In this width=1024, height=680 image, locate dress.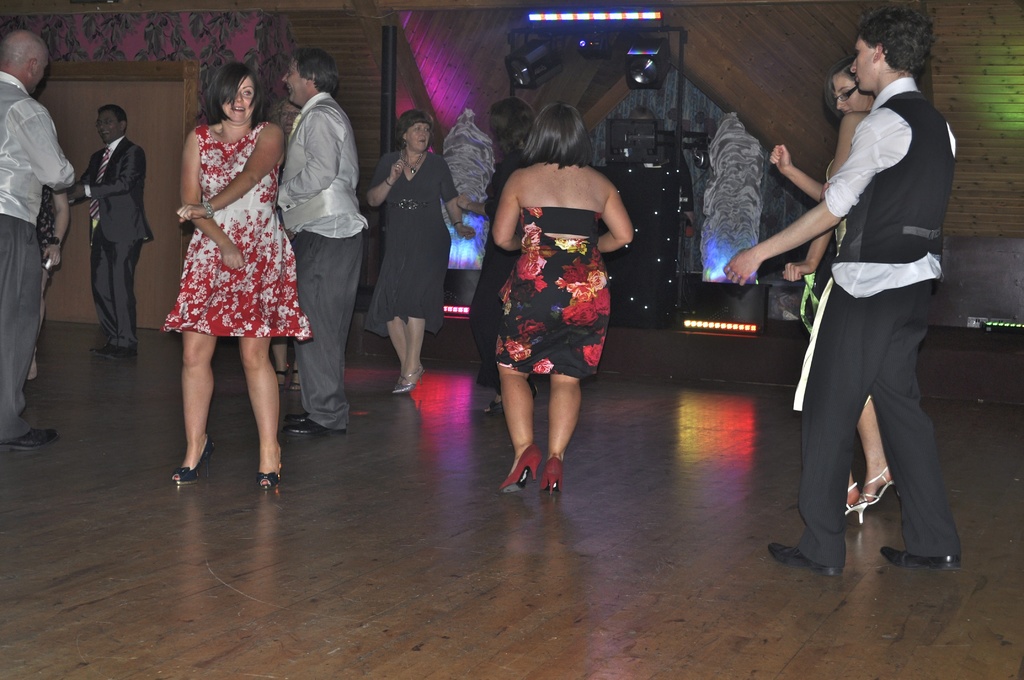
Bounding box: (364,152,461,341).
